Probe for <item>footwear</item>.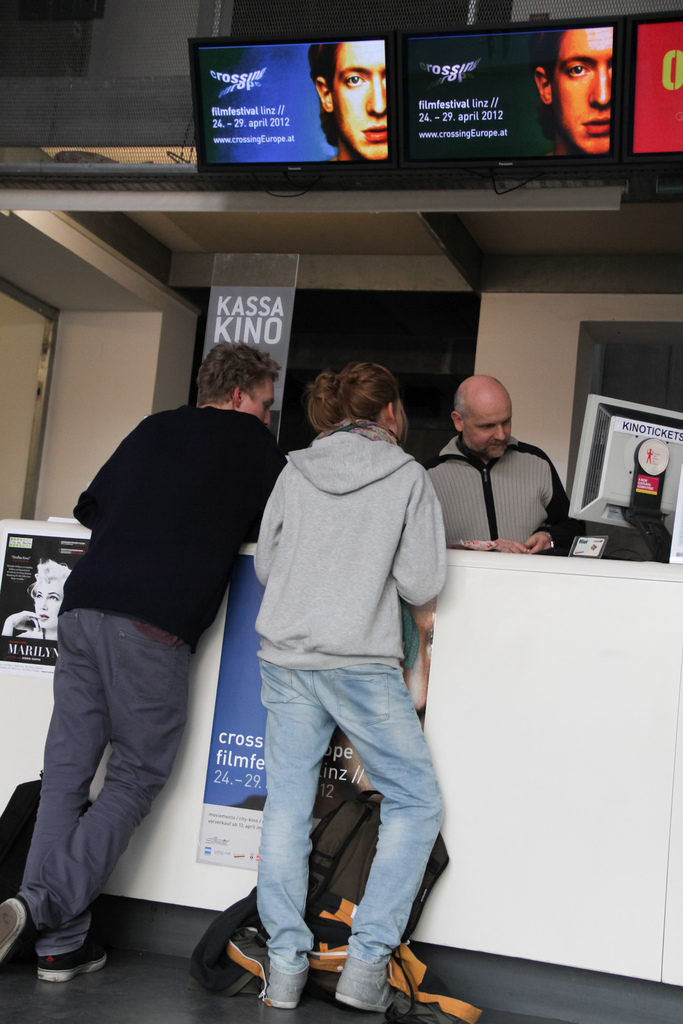
Probe result: {"left": 331, "top": 956, "right": 399, "bottom": 1007}.
